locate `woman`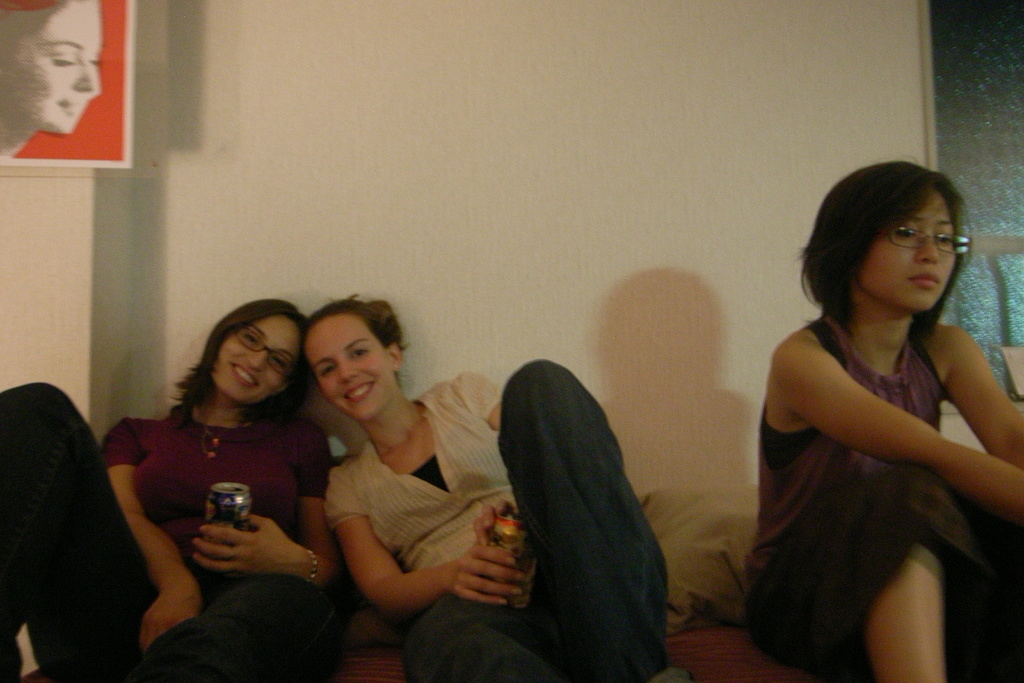
(left=740, top=168, right=1023, bottom=682)
